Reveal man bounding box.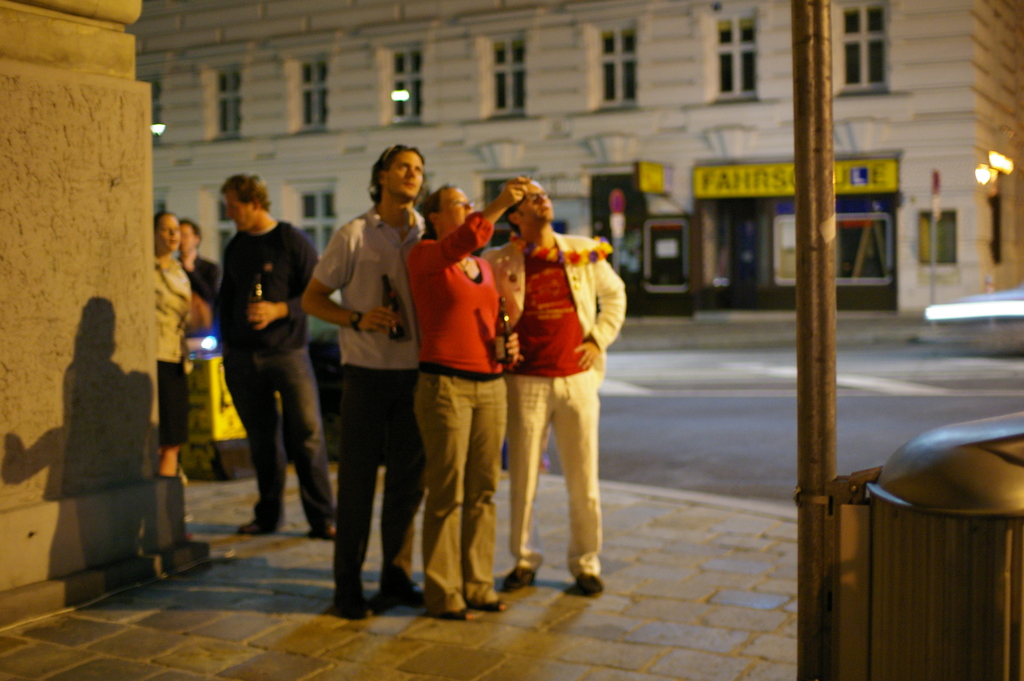
Revealed: rect(477, 183, 632, 595).
